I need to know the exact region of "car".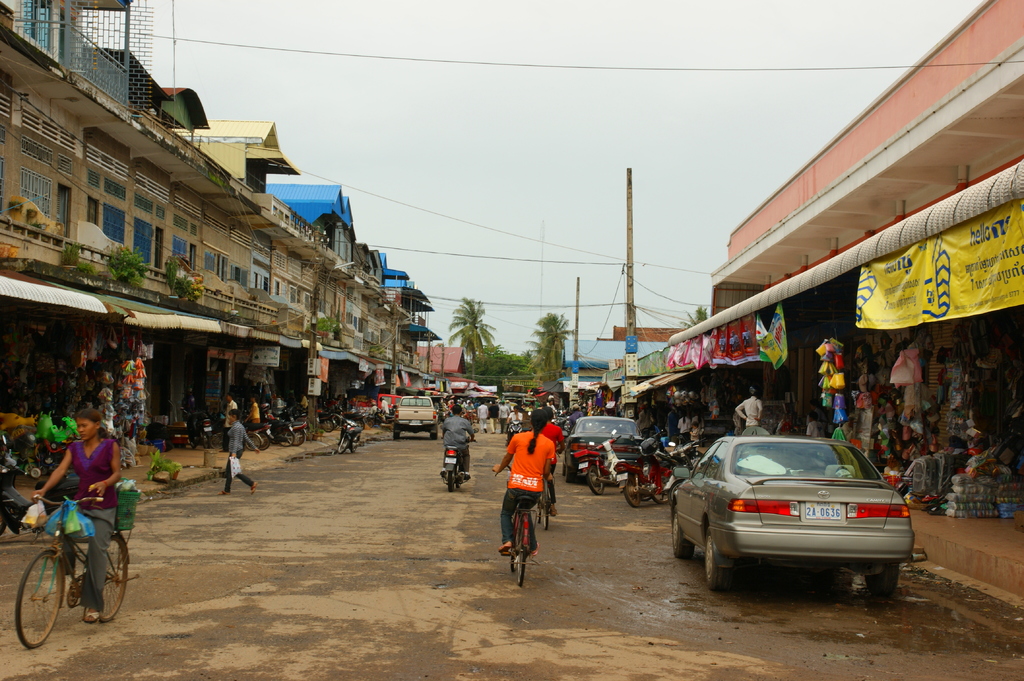
Region: 673/432/918/592.
